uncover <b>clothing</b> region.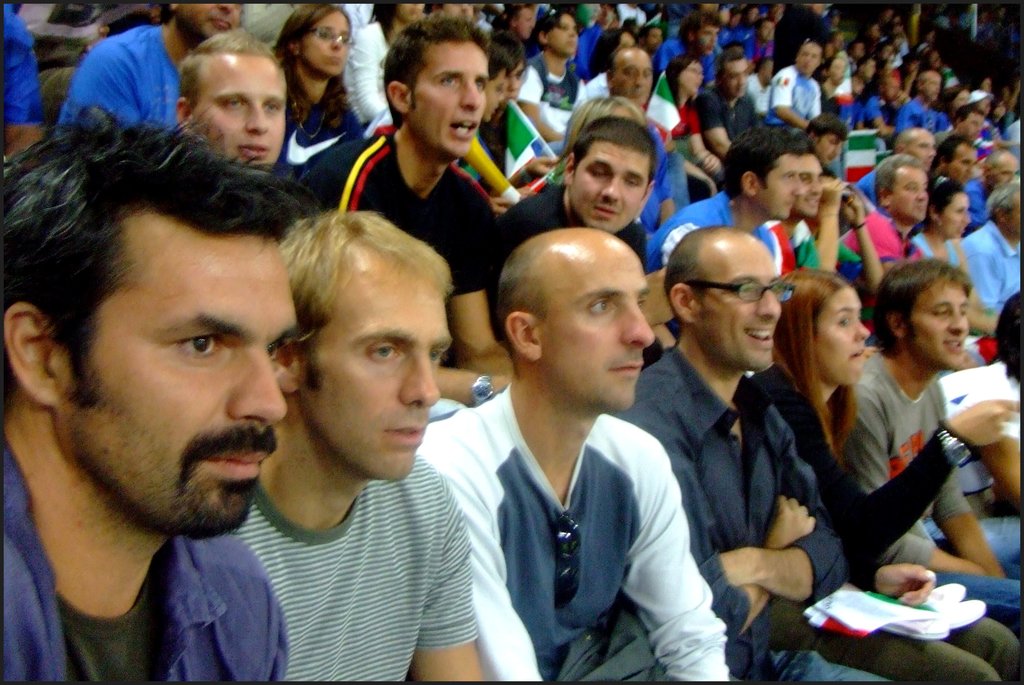
Uncovered: [653, 191, 780, 293].
